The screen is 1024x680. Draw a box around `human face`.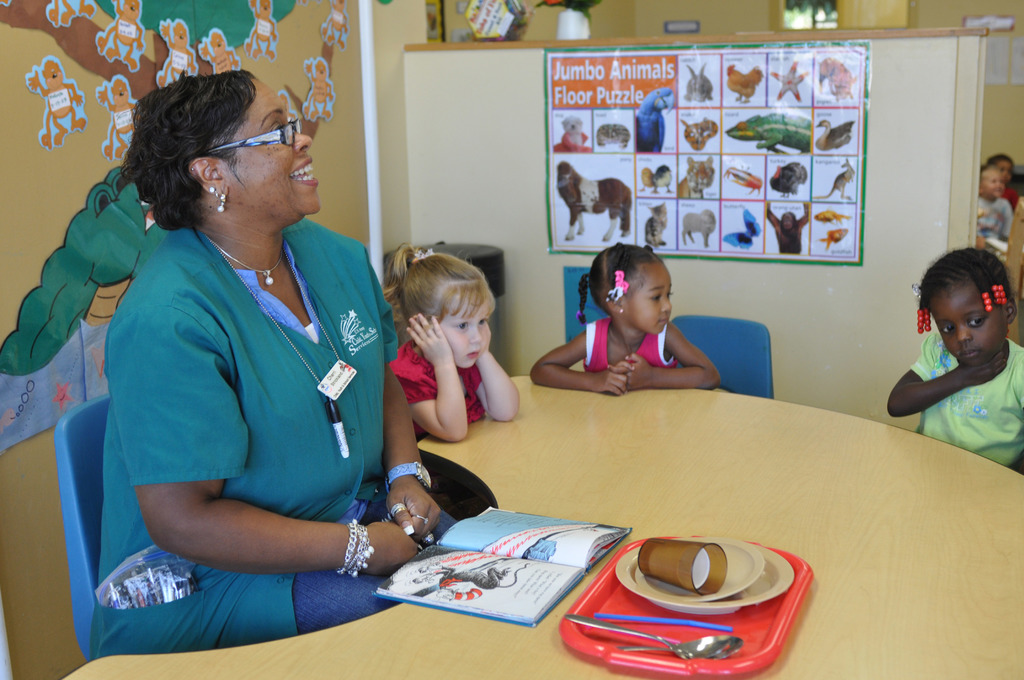
crop(218, 81, 320, 219).
